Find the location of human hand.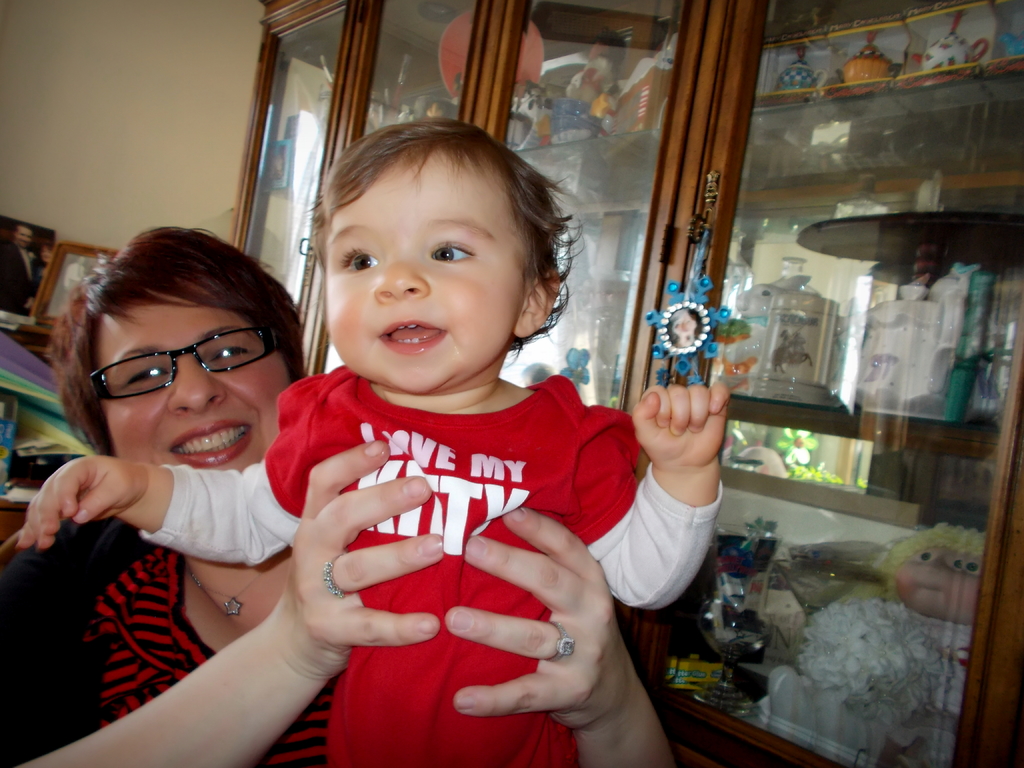
Location: [left=633, top=382, right=730, bottom=468].
